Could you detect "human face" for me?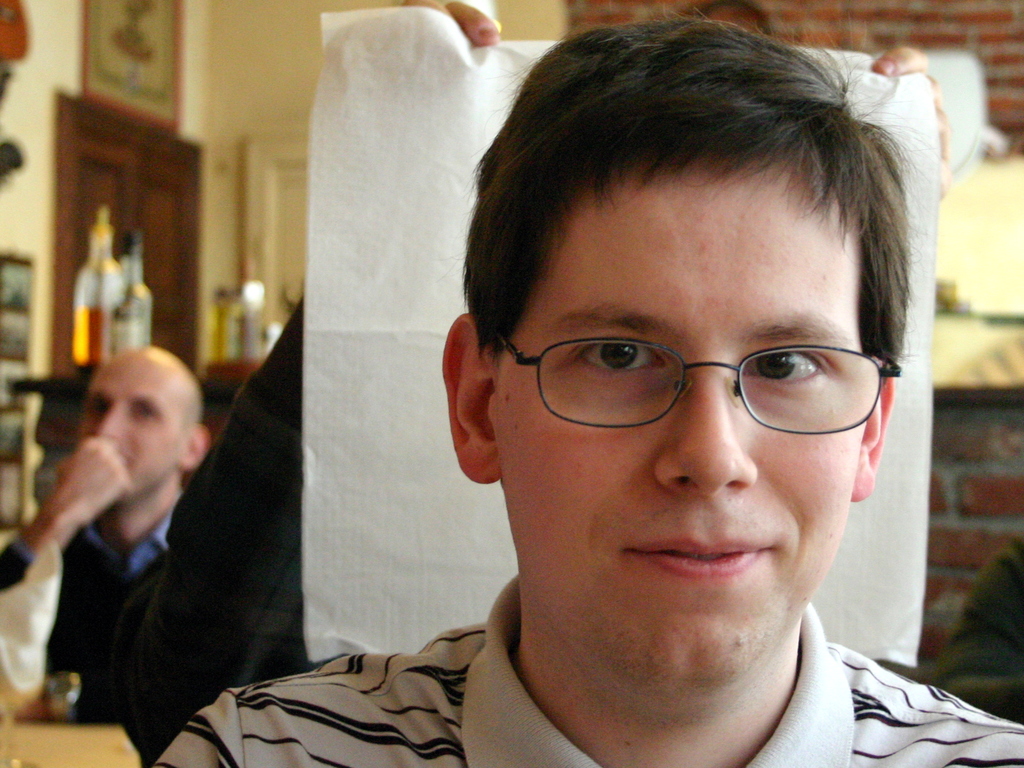
Detection result: BBox(488, 172, 863, 688).
